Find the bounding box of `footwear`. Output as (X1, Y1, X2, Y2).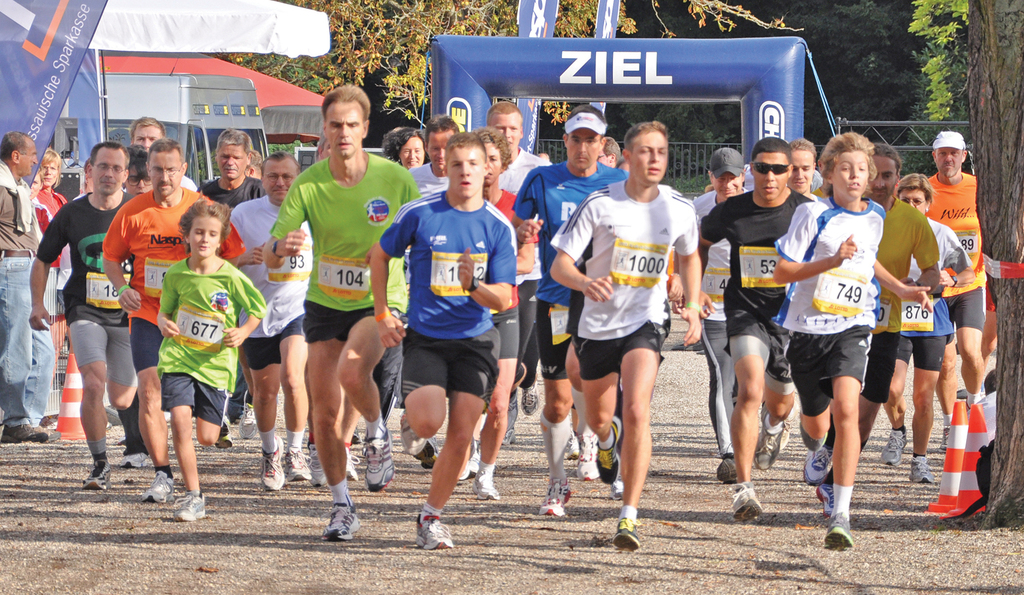
(819, 521, 852, 555).
